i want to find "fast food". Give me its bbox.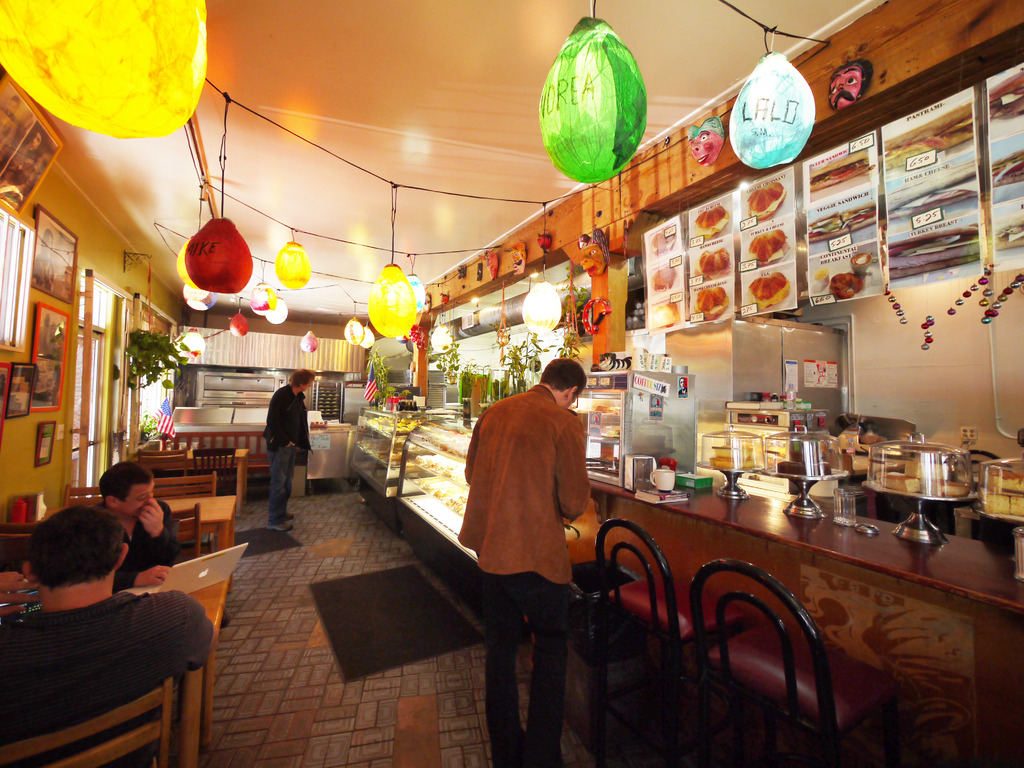
(x1=810, y1=155, x2=870, y2=184).
